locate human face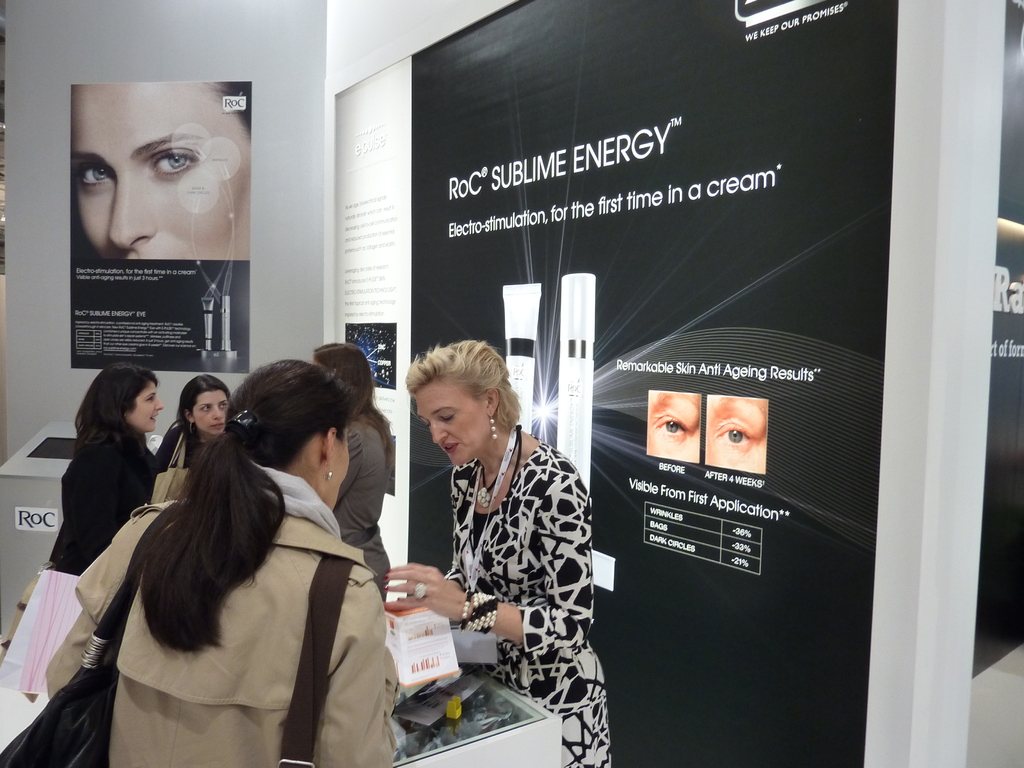
68, 81, 253, 260
